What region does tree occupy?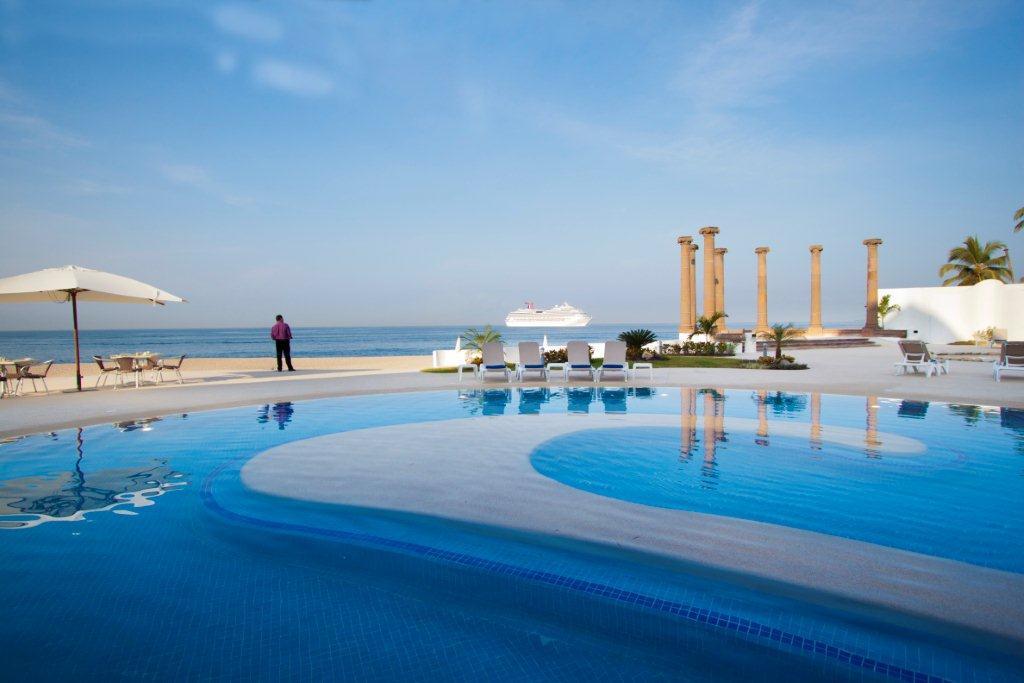
region(944, 218, 1015, 304).
